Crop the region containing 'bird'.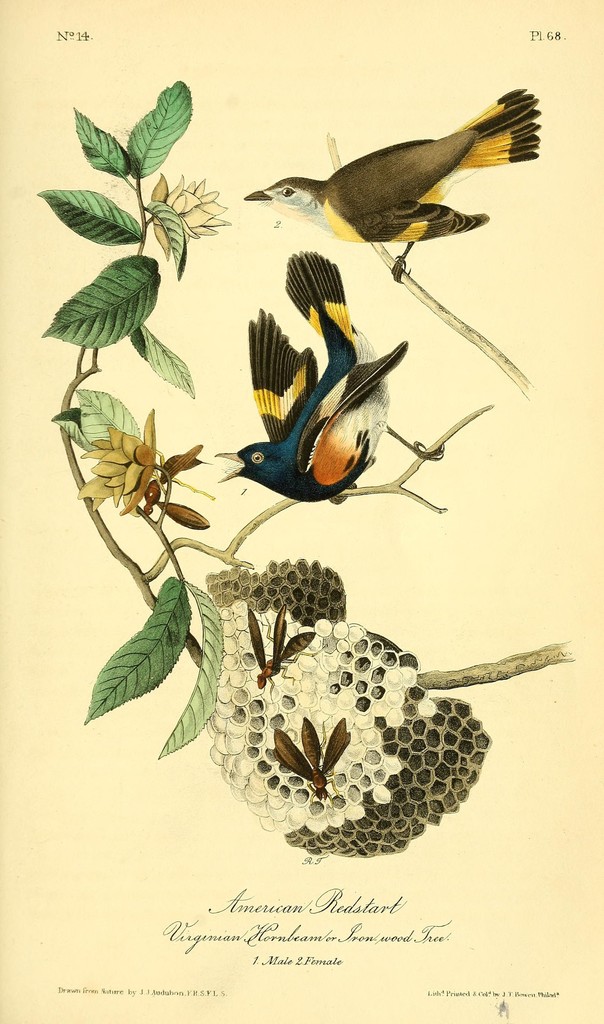
Crop region: left=209, top=245, right=447, bottom=508.
